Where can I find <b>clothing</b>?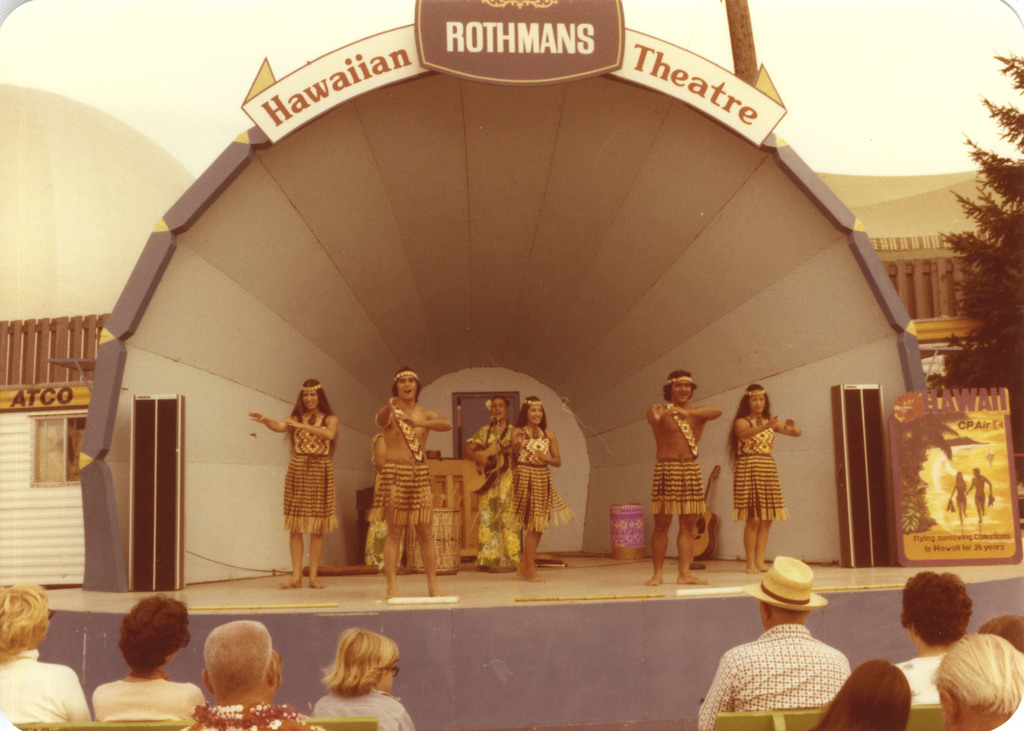
You can find it at box(735, 413, 796, 524).
